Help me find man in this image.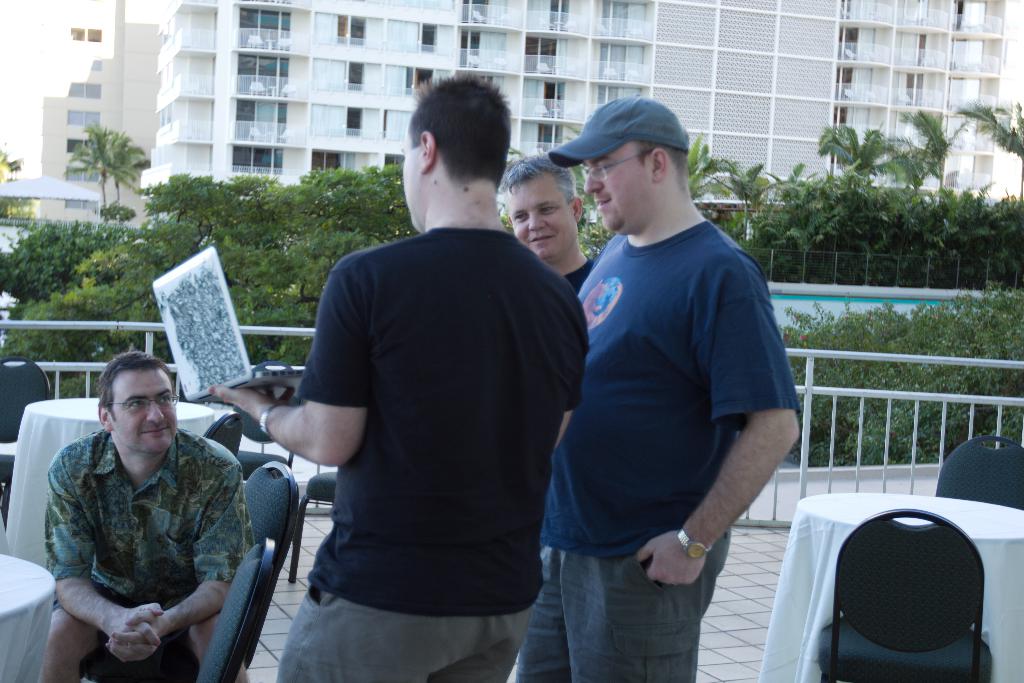
Found it: 251 92 593 677.
